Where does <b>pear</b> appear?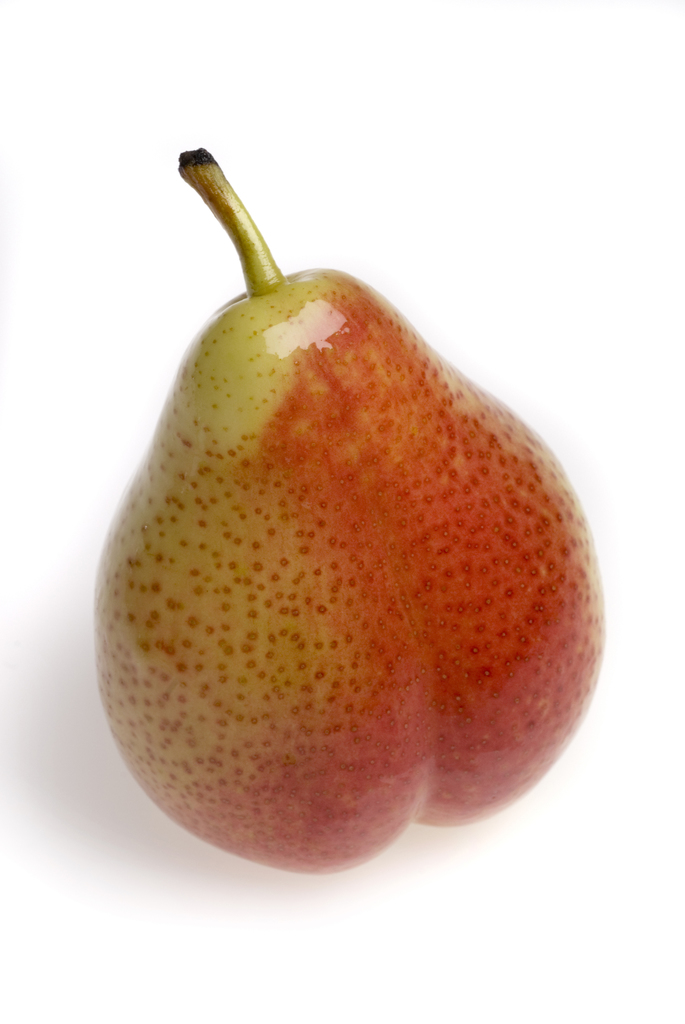
Appears at x1=92, y1=266, x2=604, y2=873.
